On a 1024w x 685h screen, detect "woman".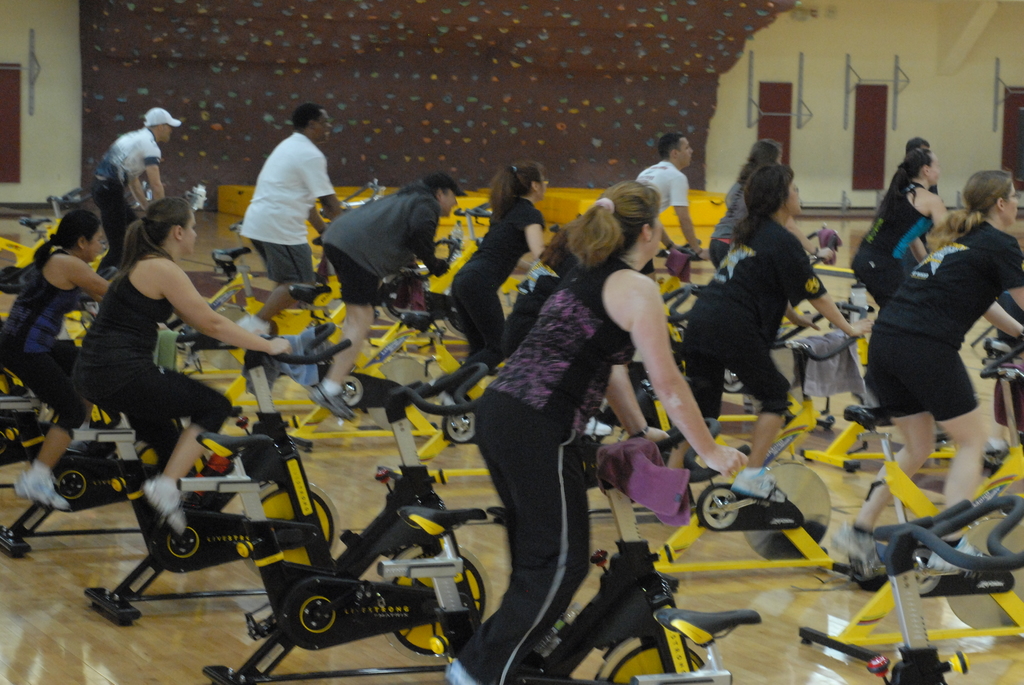
rect(843, 126, 1002, 517).
